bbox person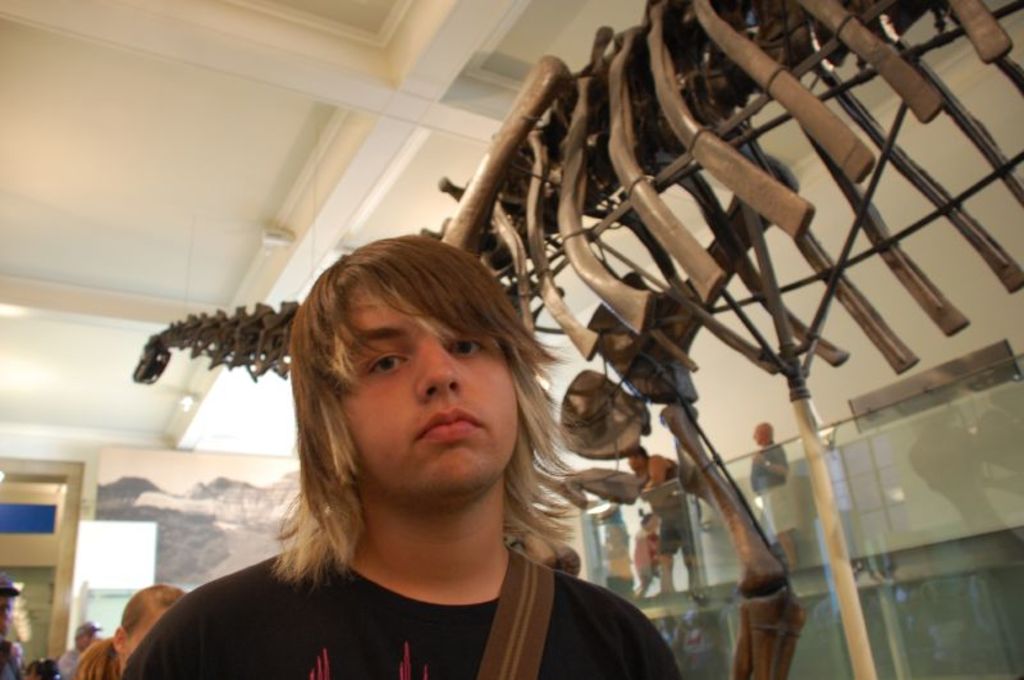
pyautogui.locateOnScreen(14, 642, 20, 662)
